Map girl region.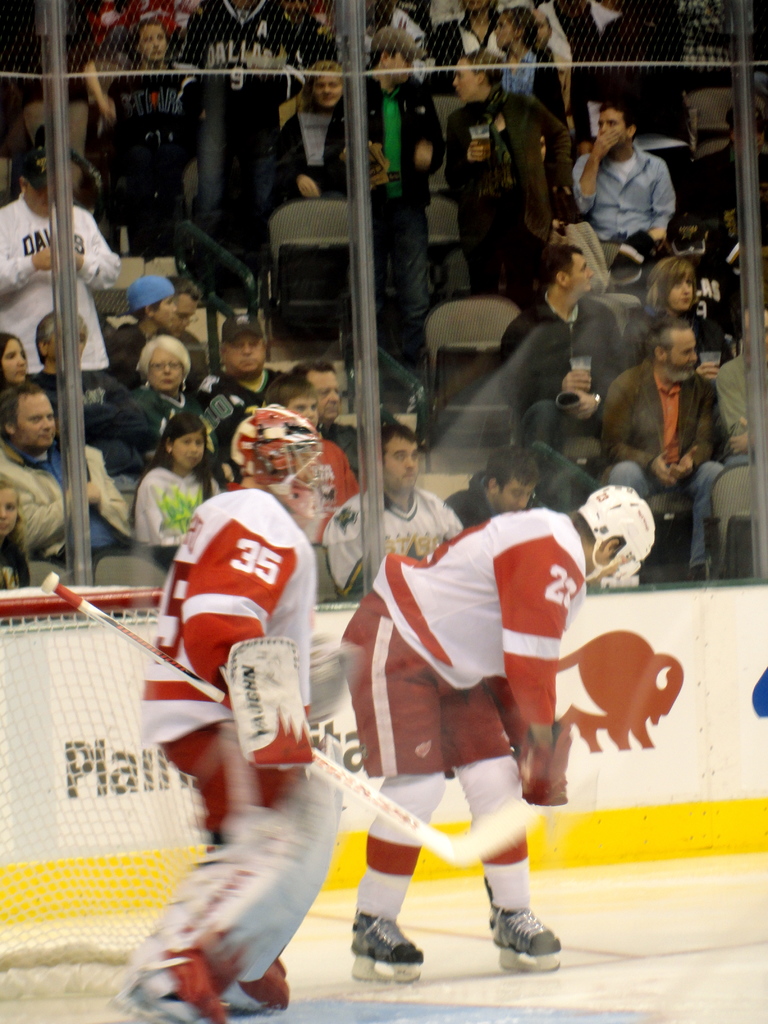
Mapped to detection(0, 330, 27, 393).
